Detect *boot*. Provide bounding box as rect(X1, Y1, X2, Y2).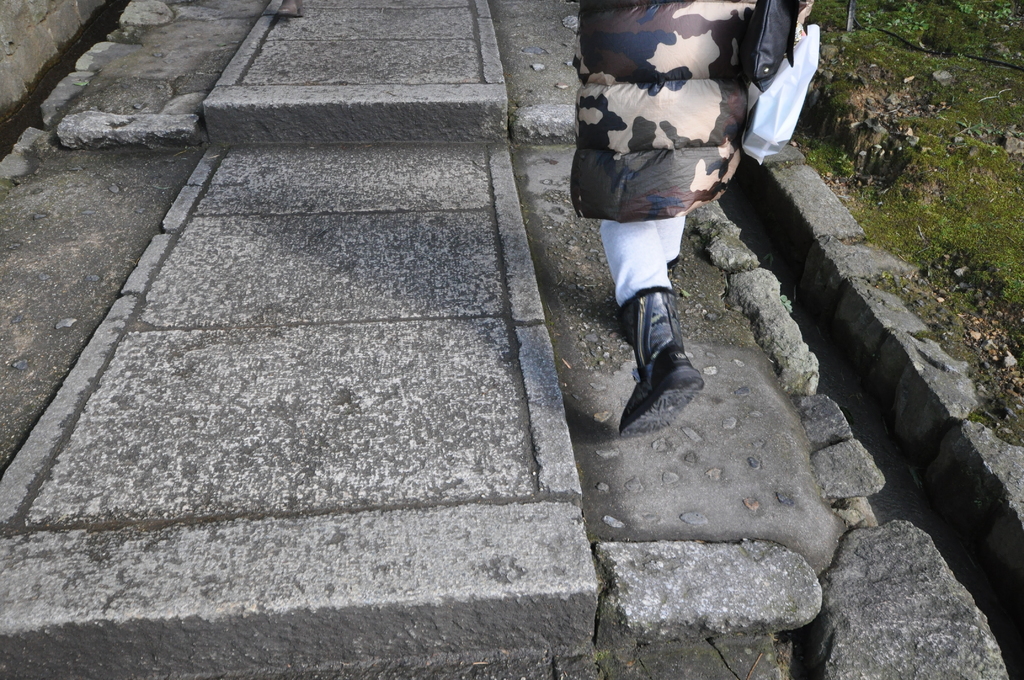
rect(620, 267, 712, 445).
